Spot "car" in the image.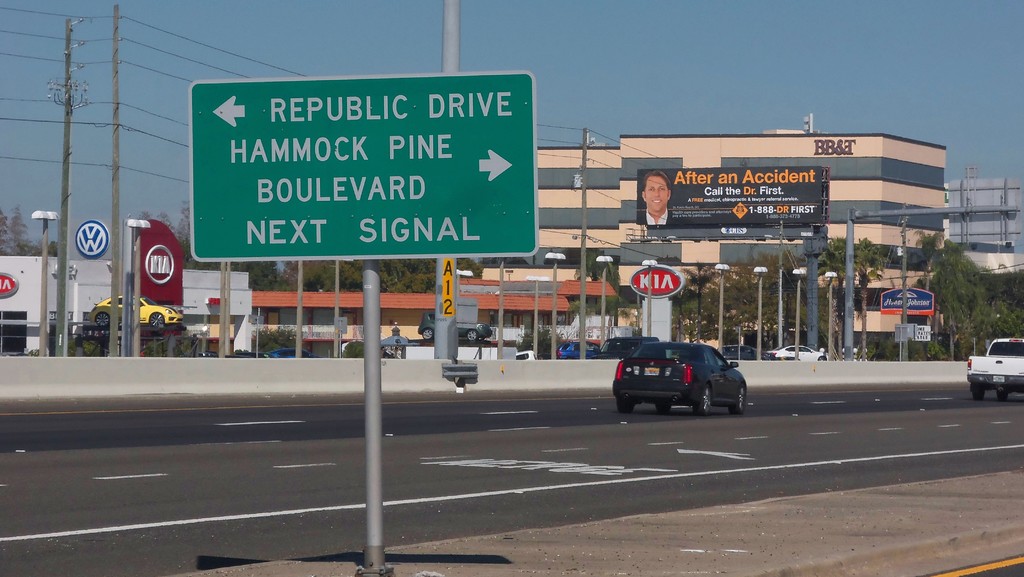
"car" found at (92, 295, 182, 331).
